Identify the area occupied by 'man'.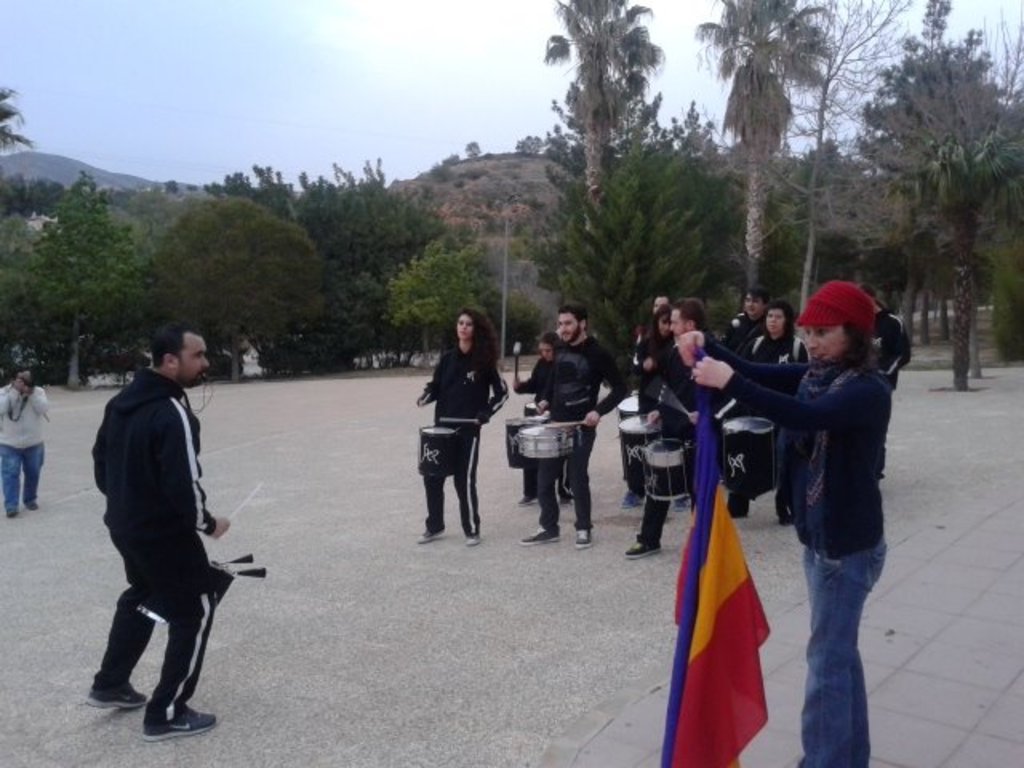
Area: 517,304,630,547.
